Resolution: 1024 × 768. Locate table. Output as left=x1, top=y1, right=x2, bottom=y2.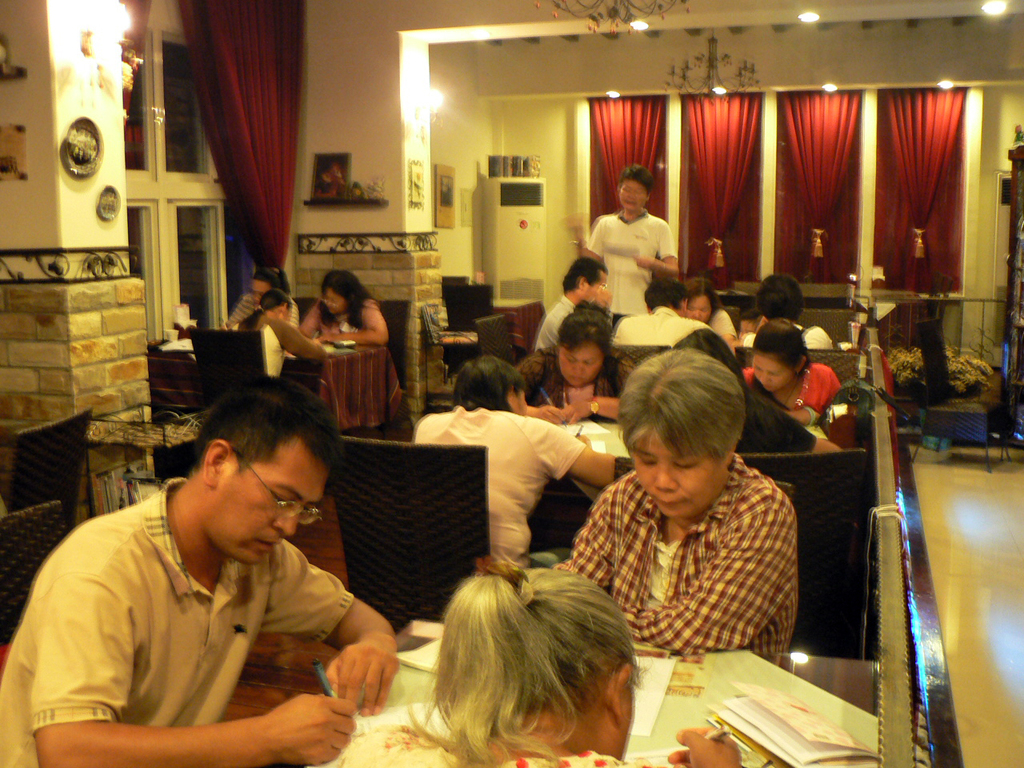
left=491, top=297, right=545, bottom=349.
